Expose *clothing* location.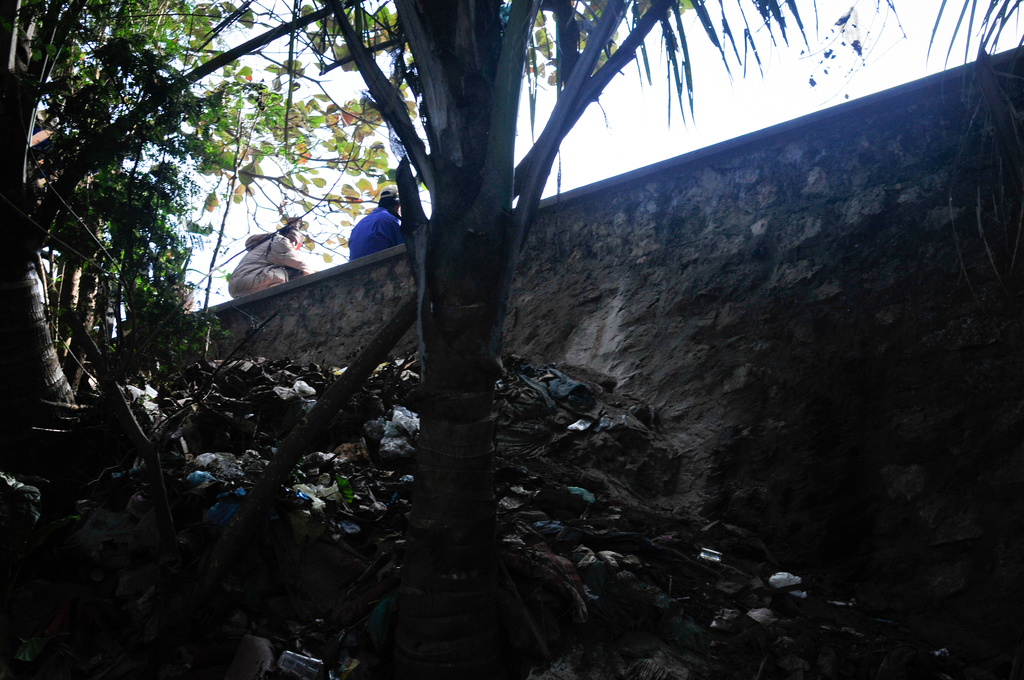
Exposed at box(333, 205, 400, 260).
